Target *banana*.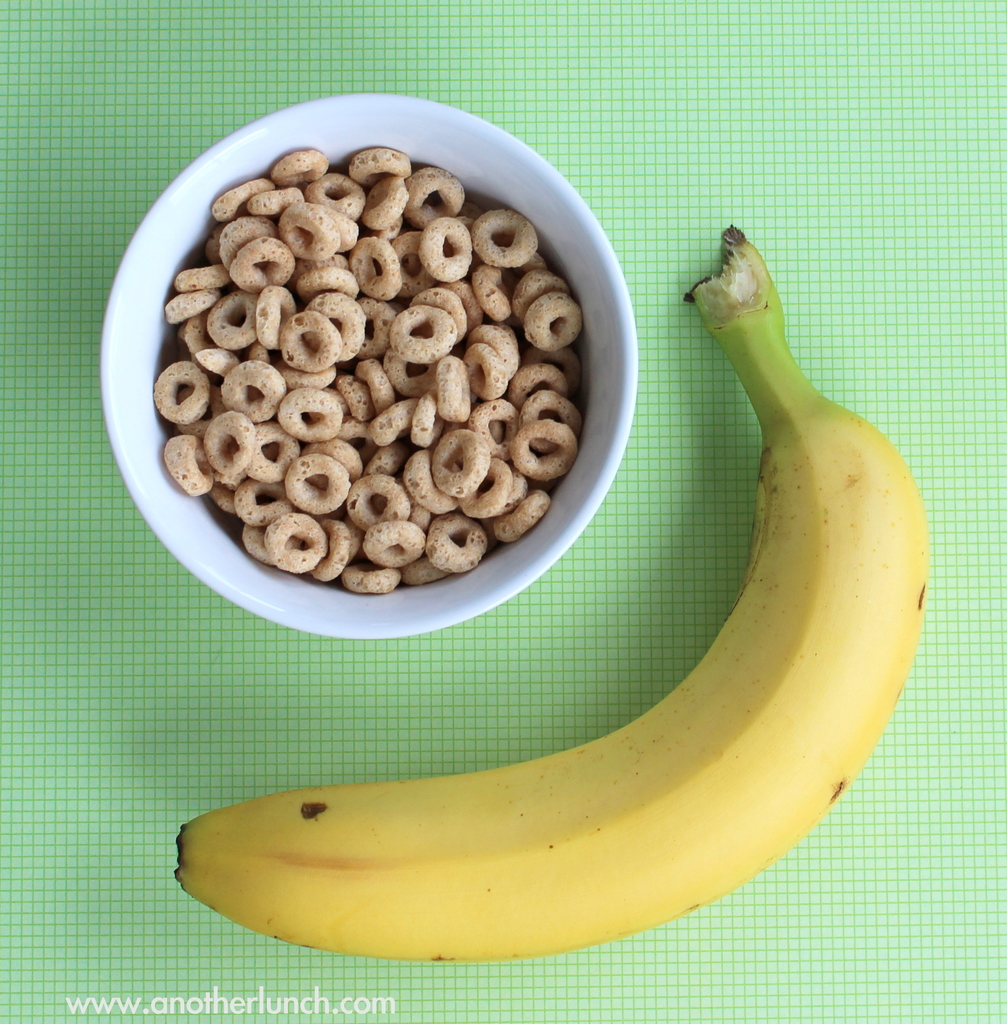
Target region: left=170, top=220, right=931, bottom=966.
